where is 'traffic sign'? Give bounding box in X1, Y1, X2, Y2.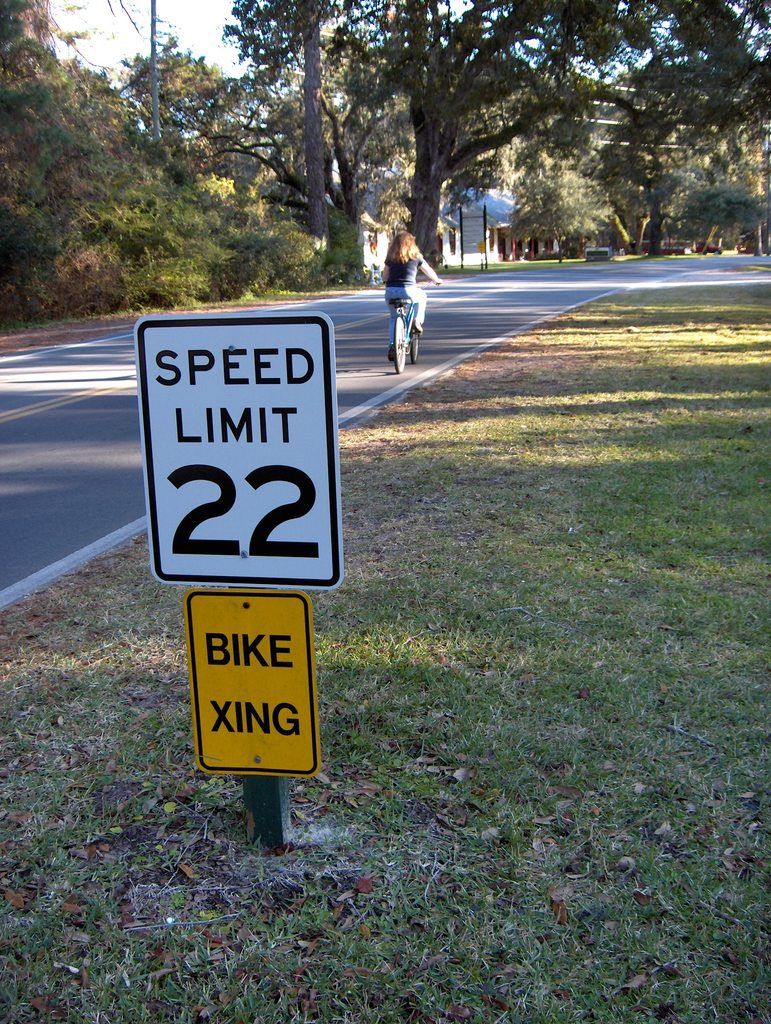
131, 308, 343, 592.
